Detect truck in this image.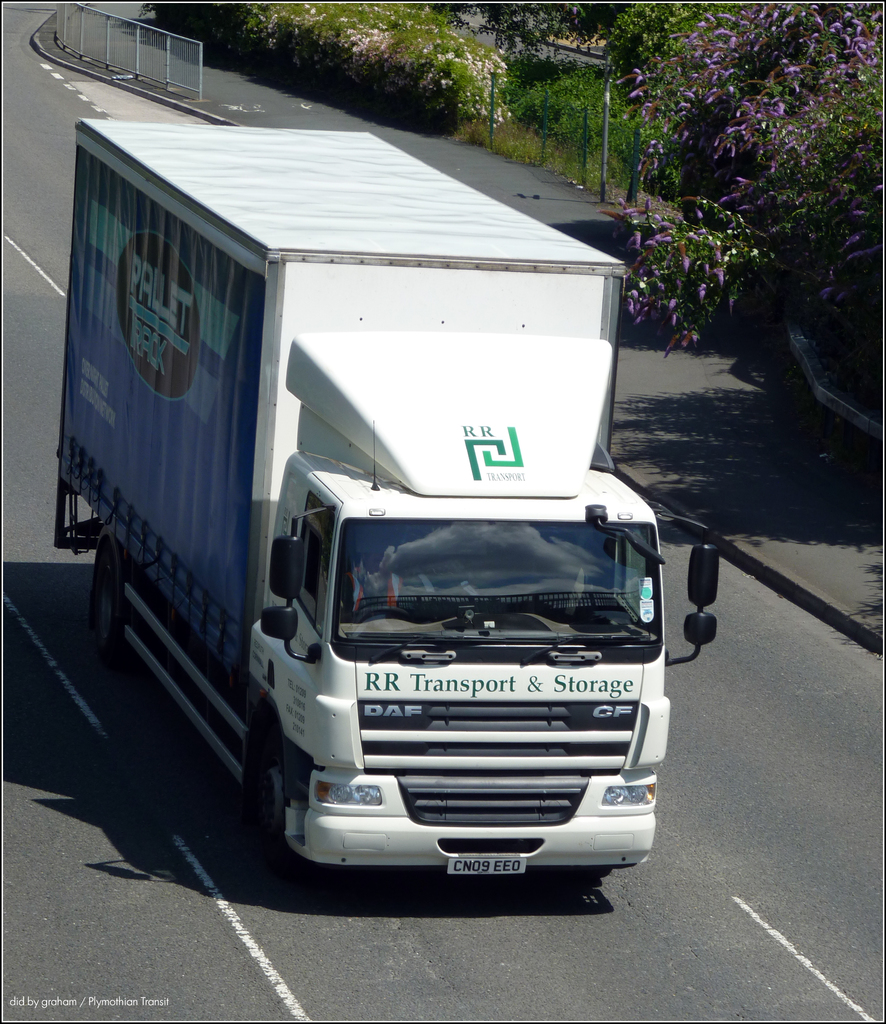
Detection: l=60, t=132, r=669, b=900.
